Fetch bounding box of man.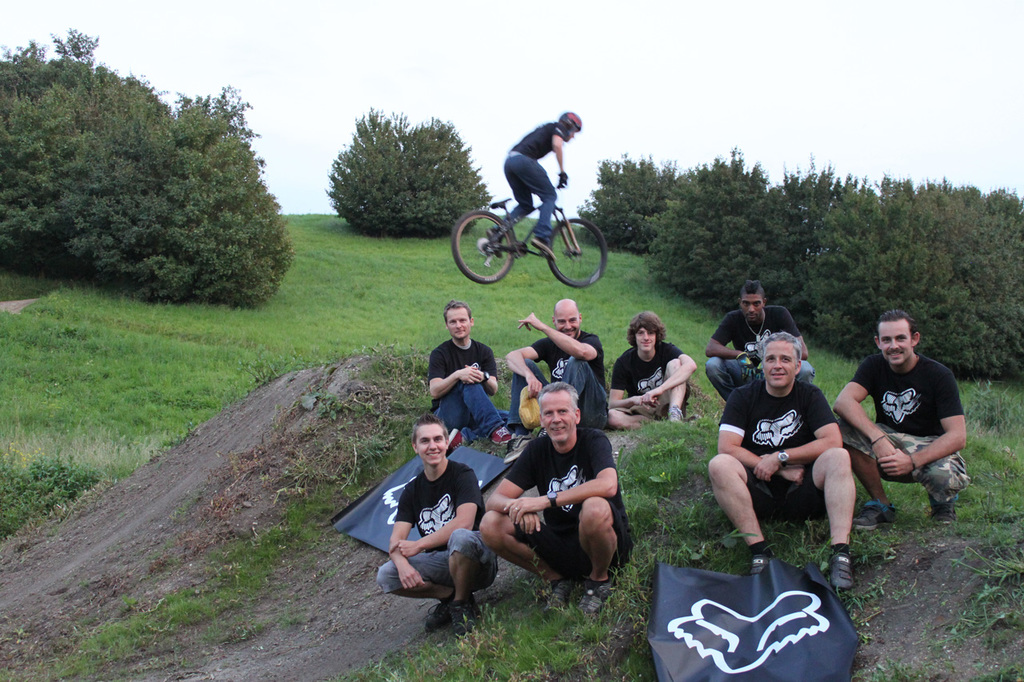
Bbox: (505, 297, 609, 425).
